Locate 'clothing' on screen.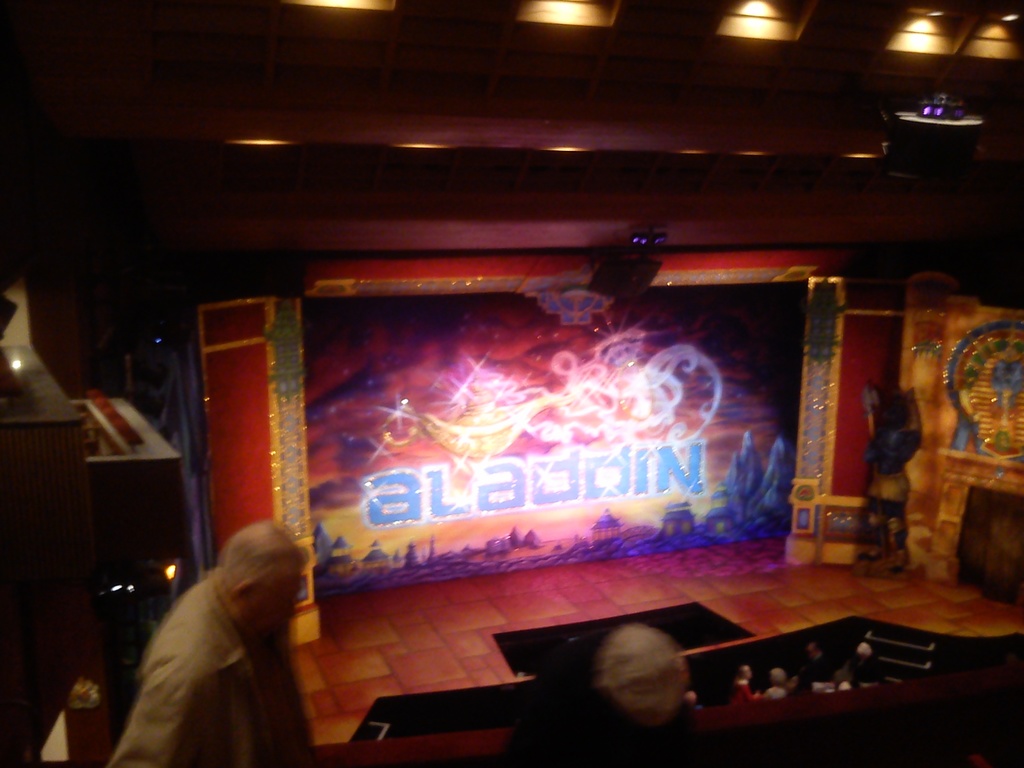
On screen at box(843, 653, 858, 689).
